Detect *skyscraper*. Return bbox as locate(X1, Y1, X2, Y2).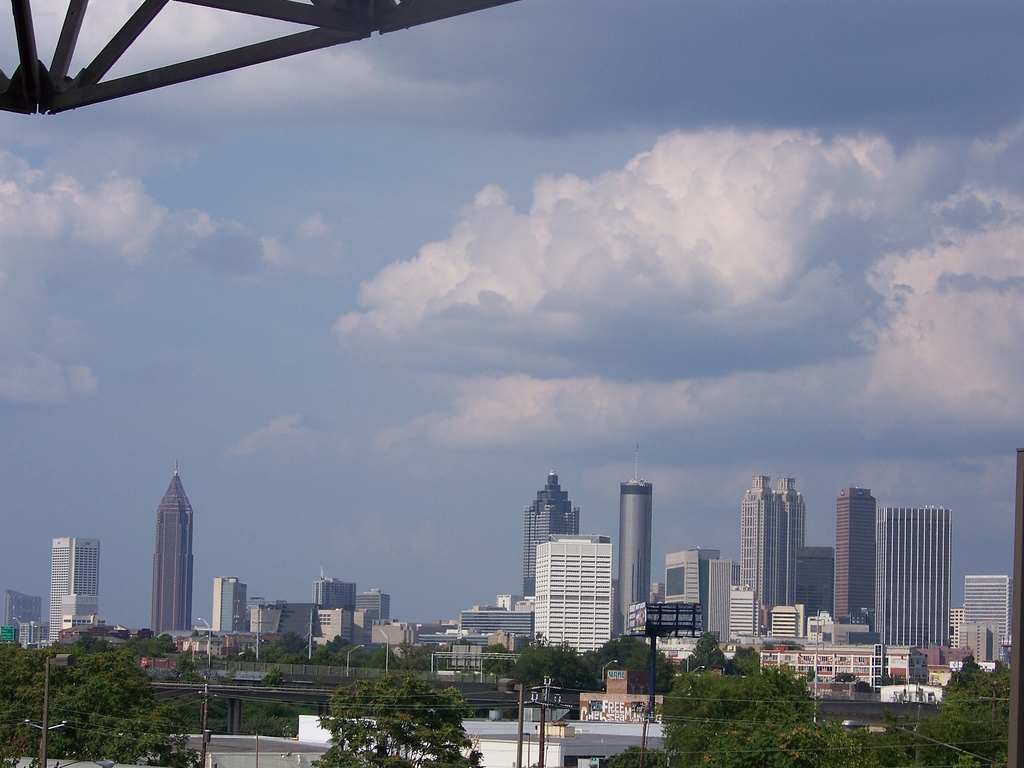
locate(522, 470, 580, 598).
